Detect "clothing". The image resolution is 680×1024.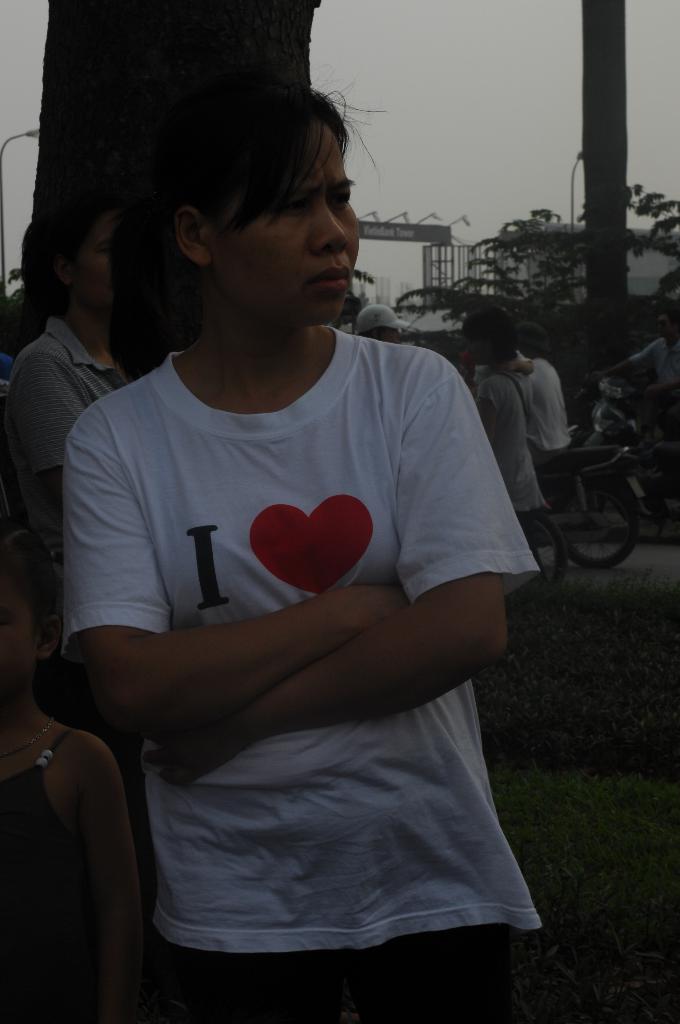
region(0, 767, 115, 1023).
